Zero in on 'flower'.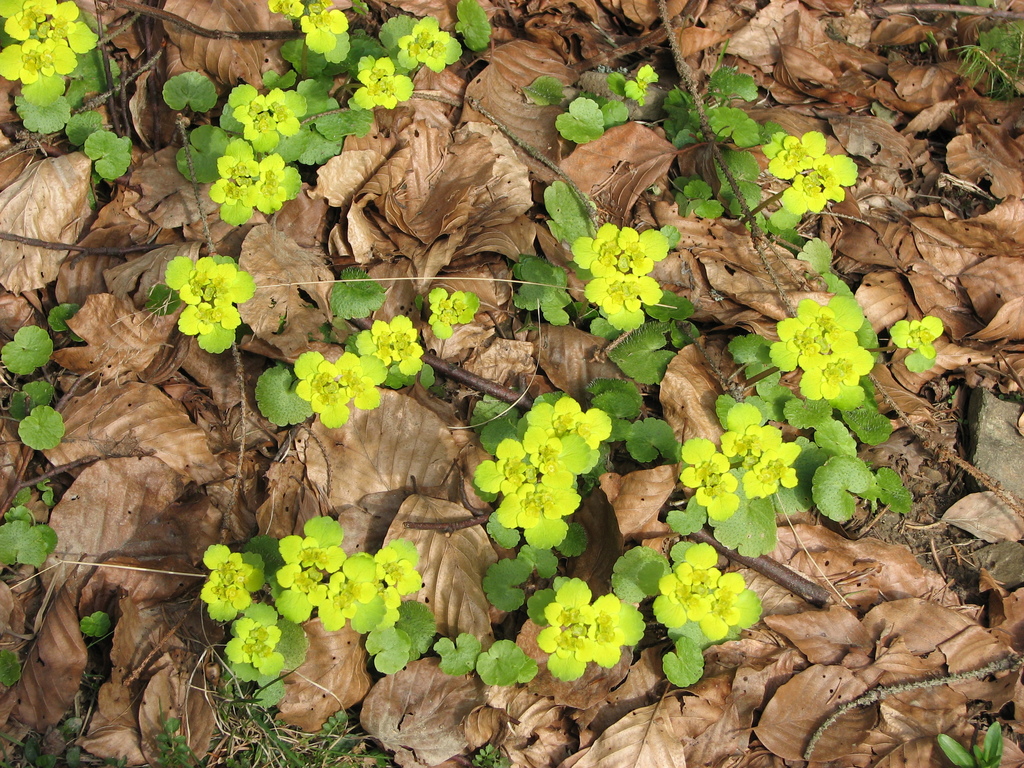
Zeroed in: pyautogui.locateOnScreen(762, 298, 841, 373).
